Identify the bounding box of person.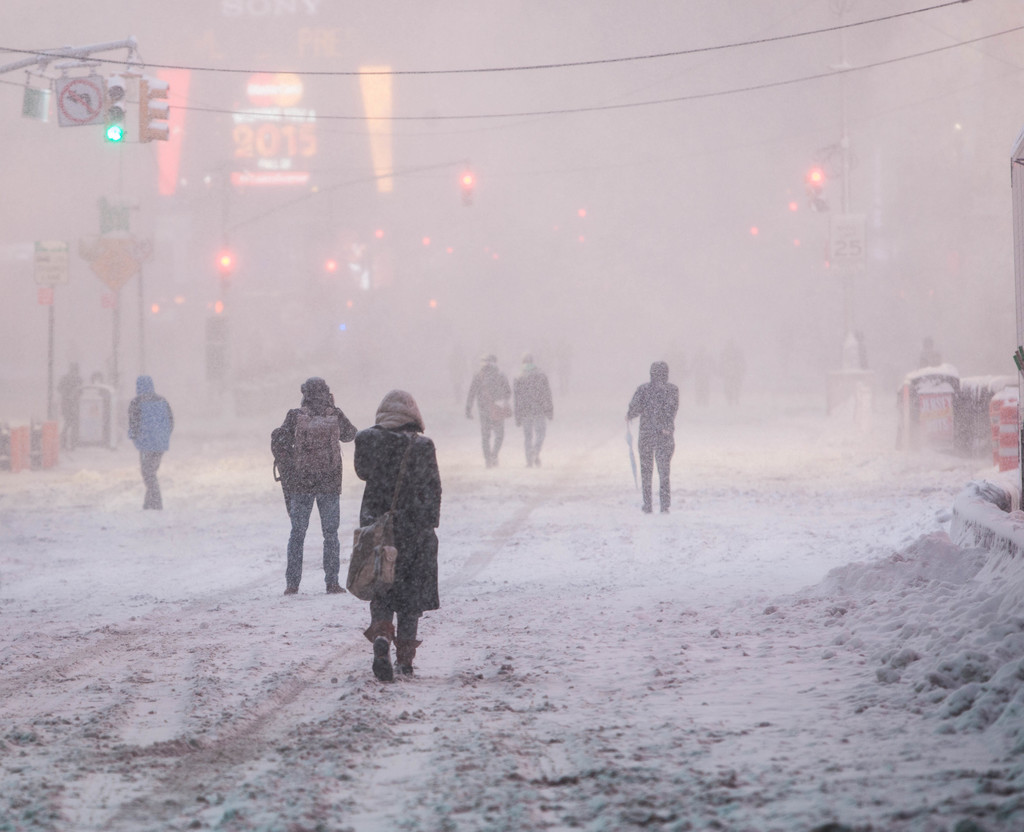
pyautogui.locateOnScreen(510, 356, 554, 465).
